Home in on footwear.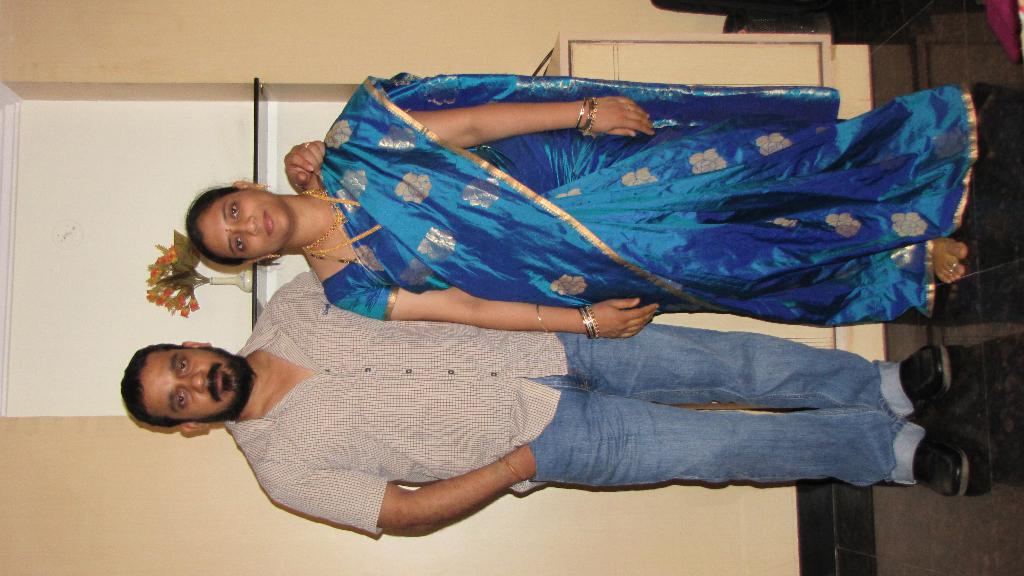
Homed in at rect(899, 349, 951, 406).
